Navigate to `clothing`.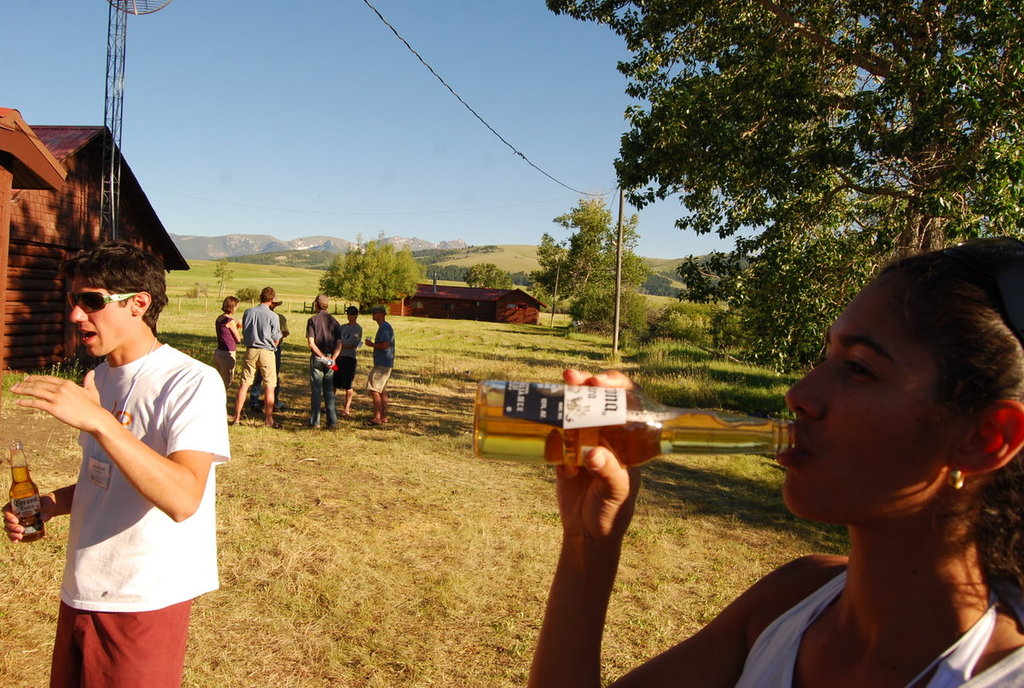
Navigation target: bbox(233, 302, 283, 395).
